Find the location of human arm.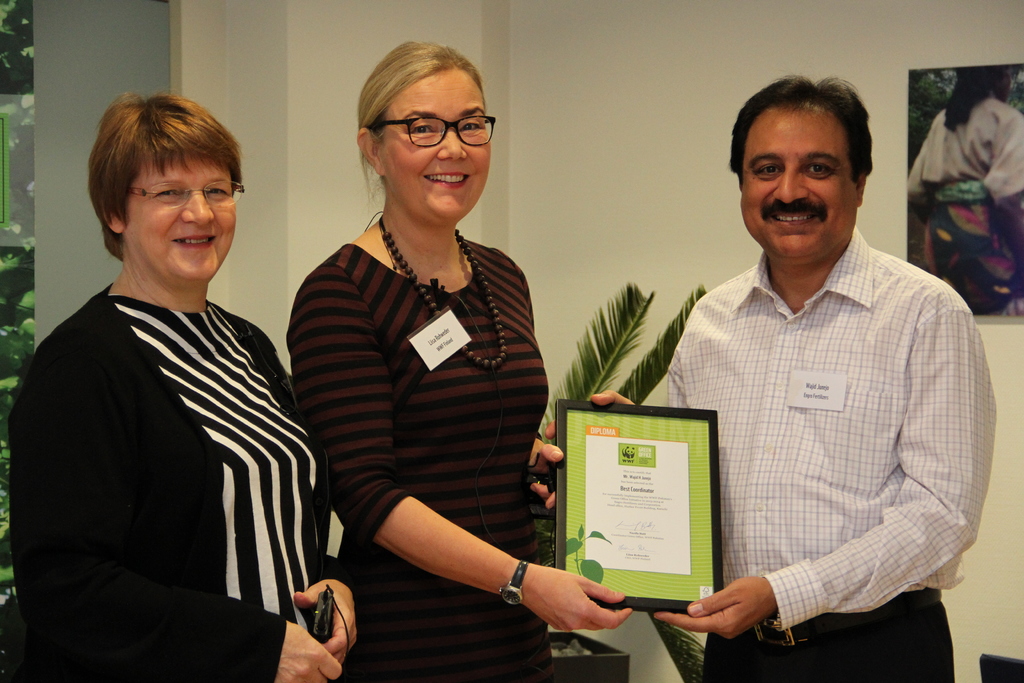
Location: (261, 575, 387, 659).
